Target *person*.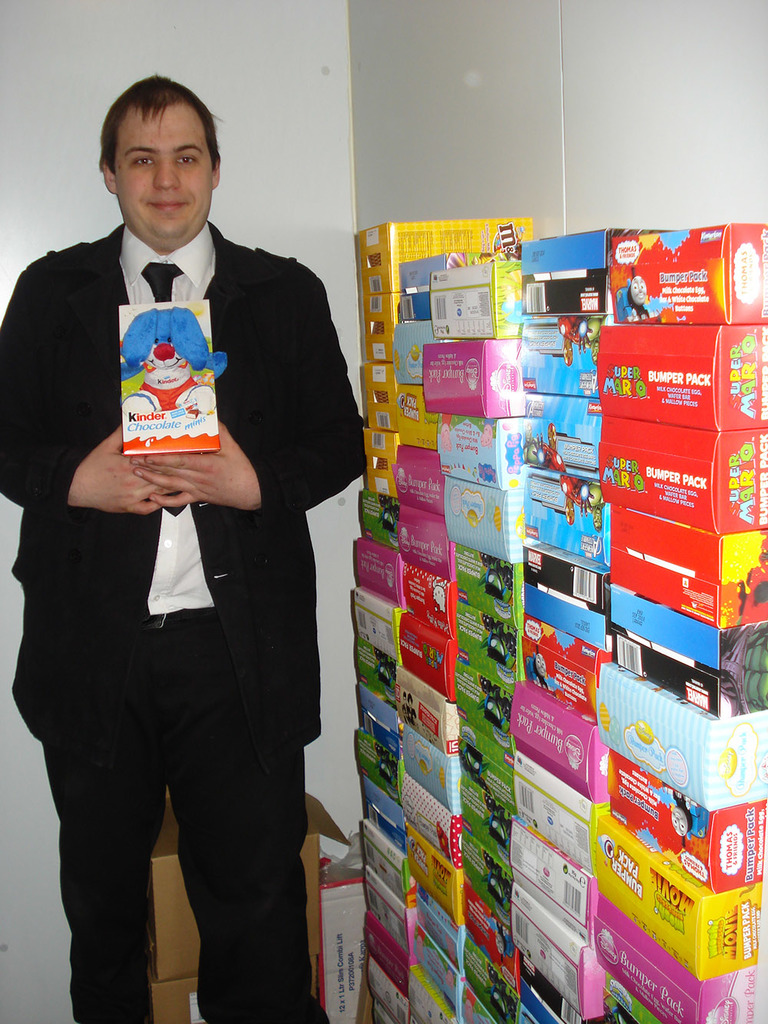
Target region: (0, 76, 369, 1023).
